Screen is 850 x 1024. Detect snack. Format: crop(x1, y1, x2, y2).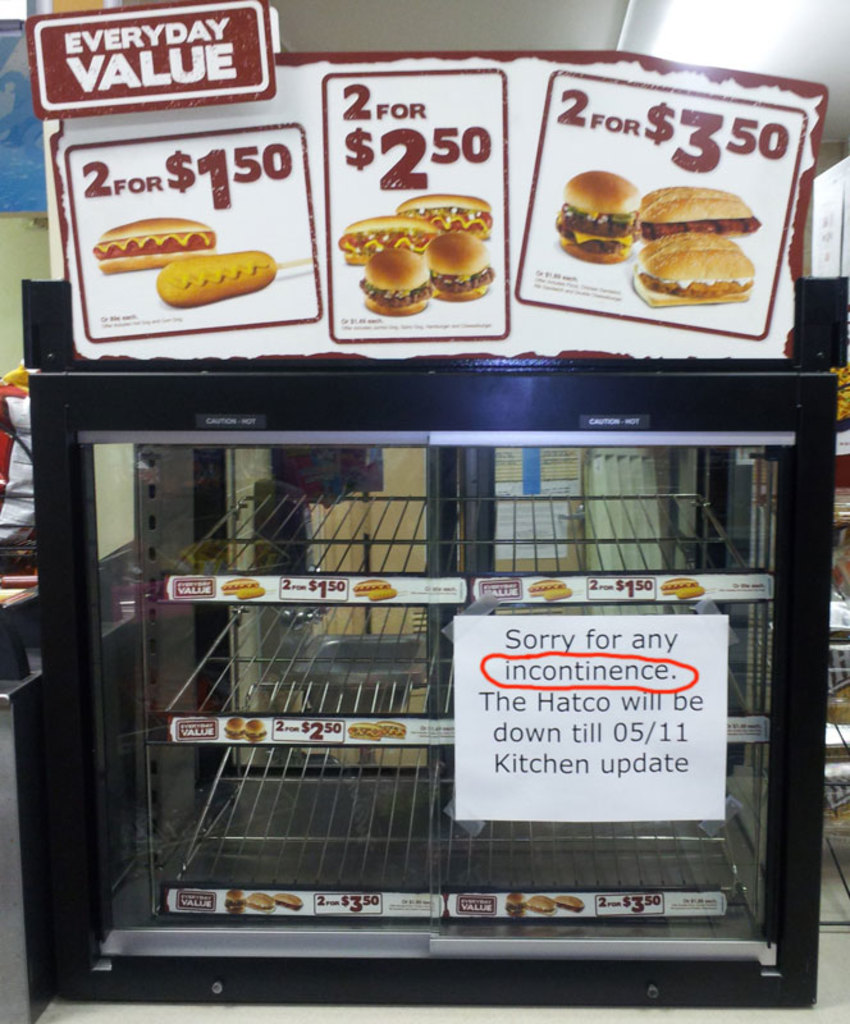
crop(558, 172, 643, 262).
